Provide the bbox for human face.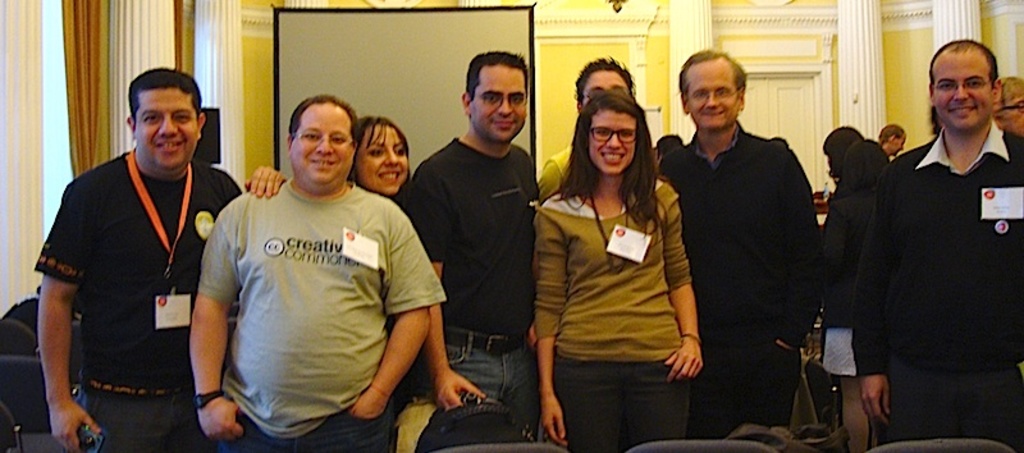
x1=884, y1=127, x2=900, y2=156.
